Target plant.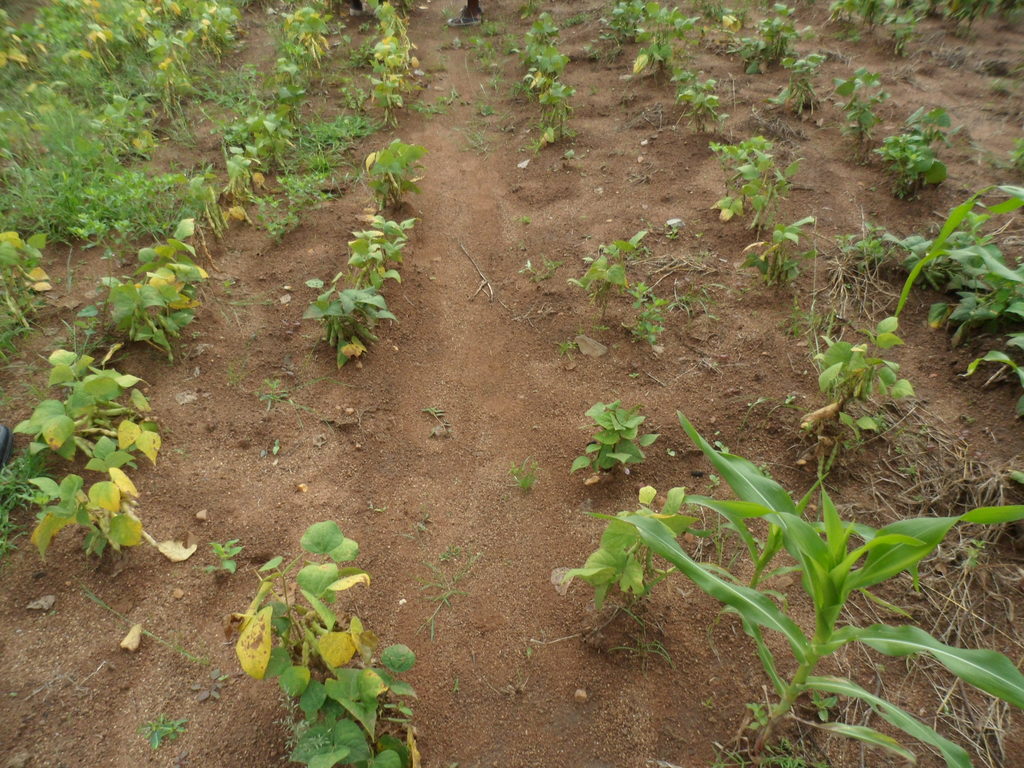
Target region: bbox(126, 721, 188, 755).
